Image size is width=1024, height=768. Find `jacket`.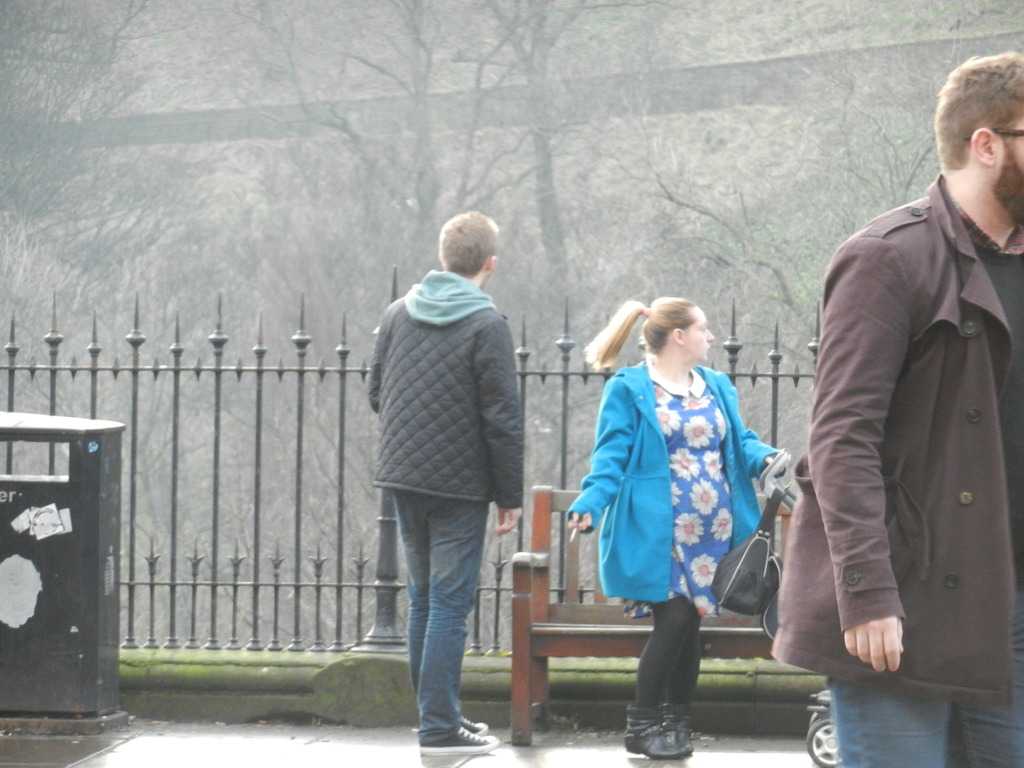
(left=568, top=352, right=781, bottom=602).
